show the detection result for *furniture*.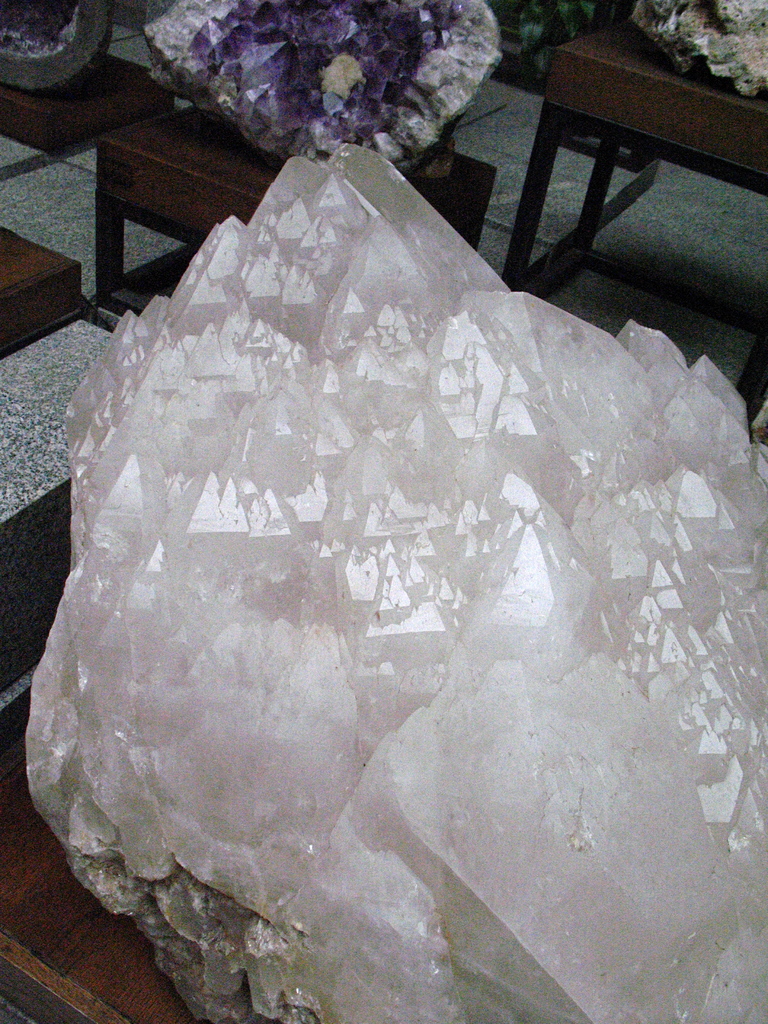
(0, 214, 93, 363).
